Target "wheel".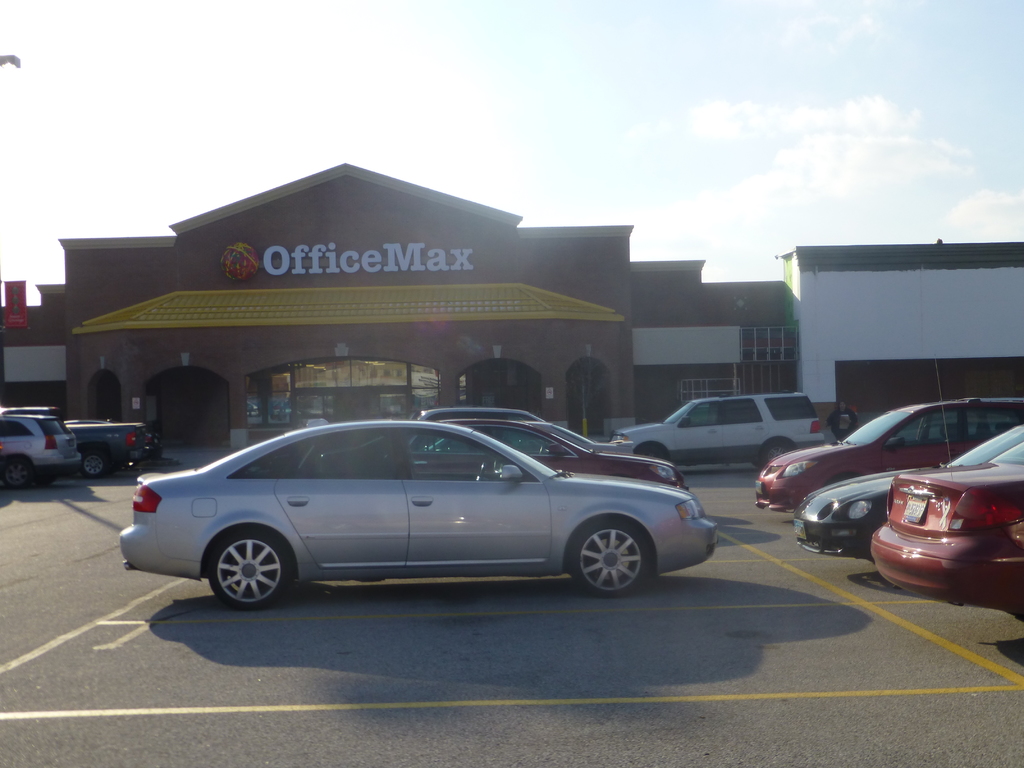
Target region: pyautogui.locateOnScreen(569, 516, 648, 597).
